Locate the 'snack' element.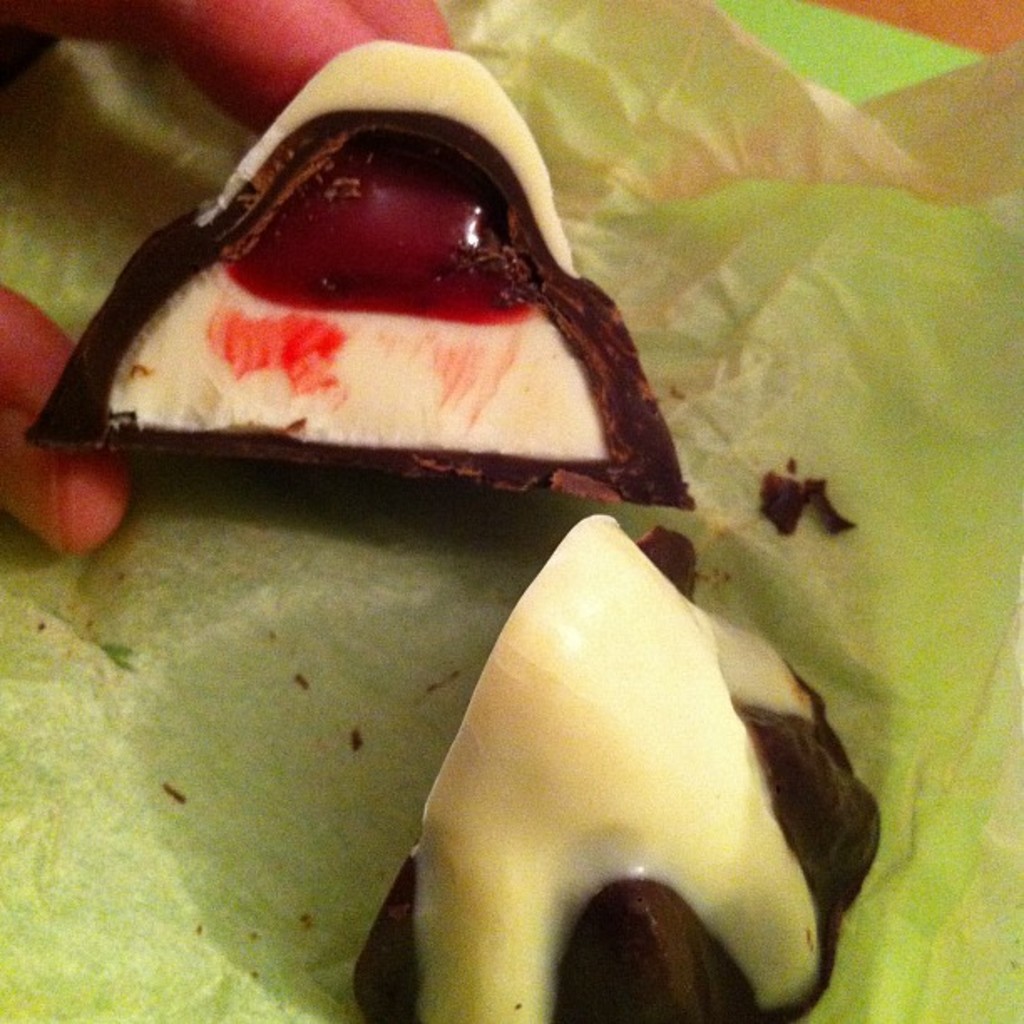
Element bbox: region(8, 65, 719, 564).
